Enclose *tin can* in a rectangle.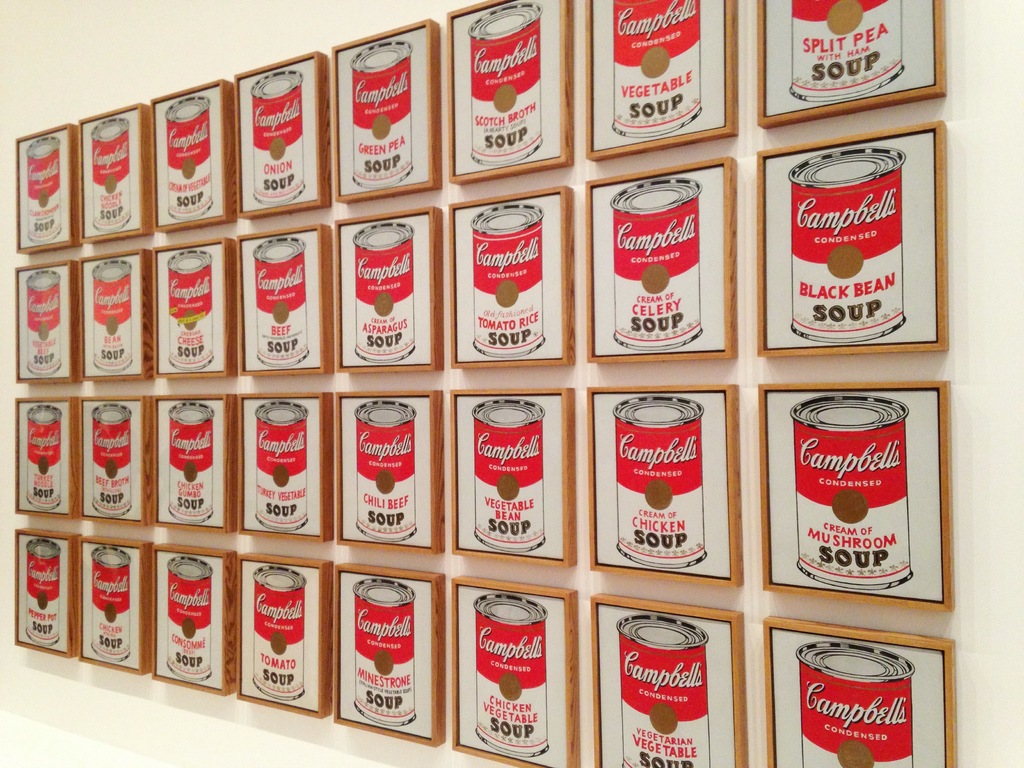
locate(22, 271, 70, 381).
